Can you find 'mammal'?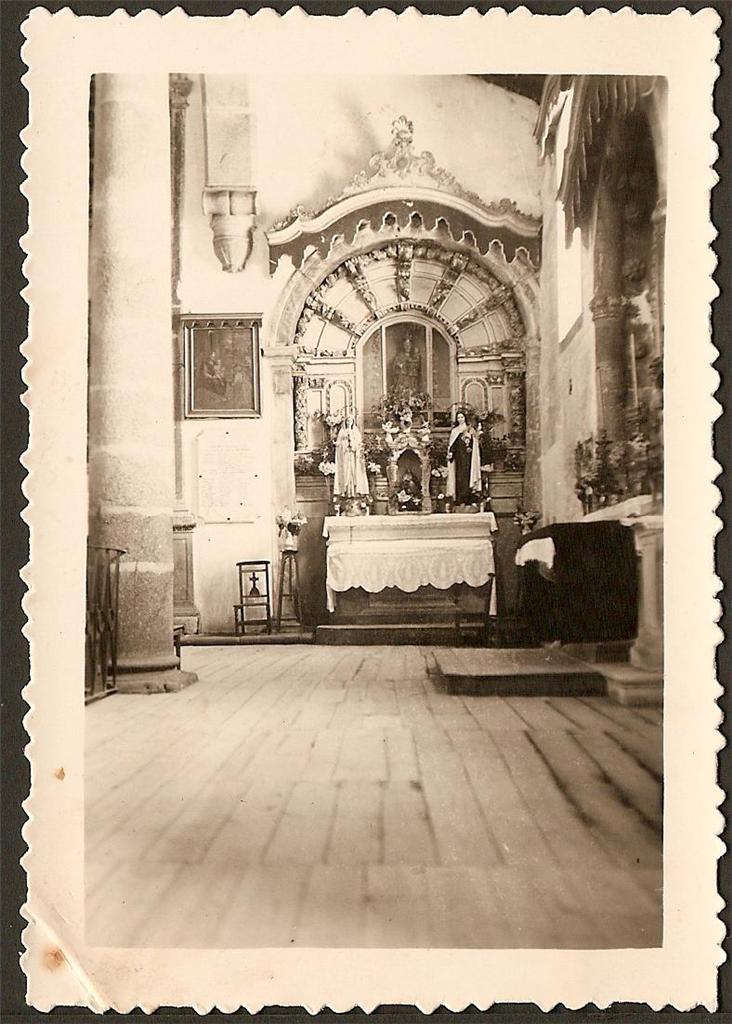
Yes, bounding box: box(330, 414, 366, 497).
